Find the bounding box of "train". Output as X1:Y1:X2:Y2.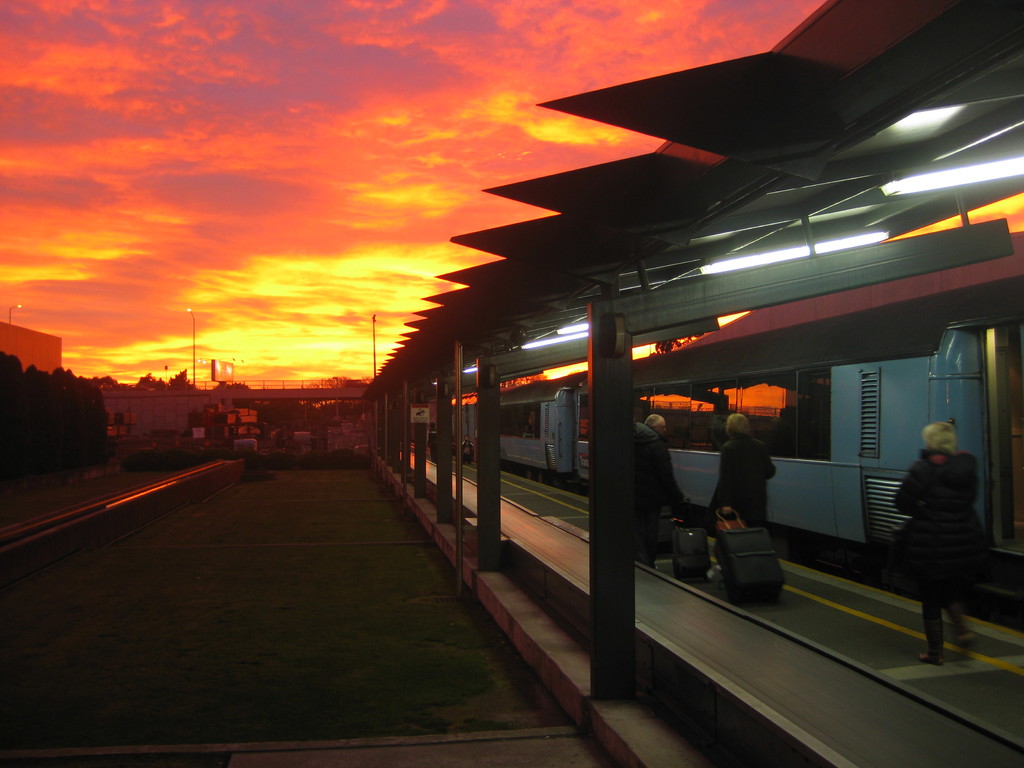
414:237:1023:615.
